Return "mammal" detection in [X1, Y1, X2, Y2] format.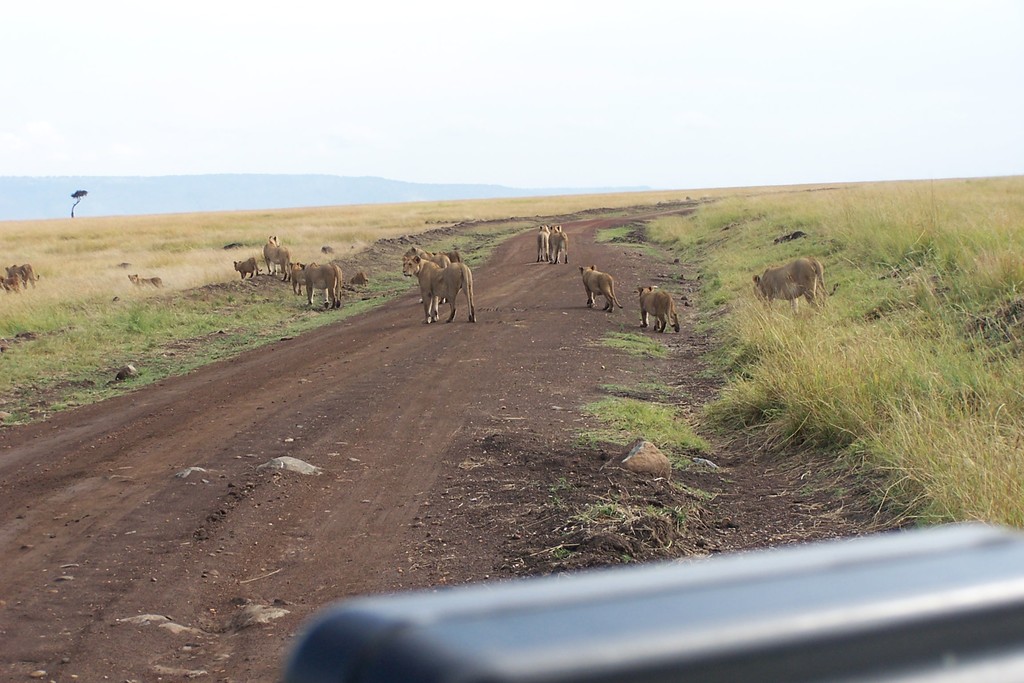
[1, 274, 22, 293].
